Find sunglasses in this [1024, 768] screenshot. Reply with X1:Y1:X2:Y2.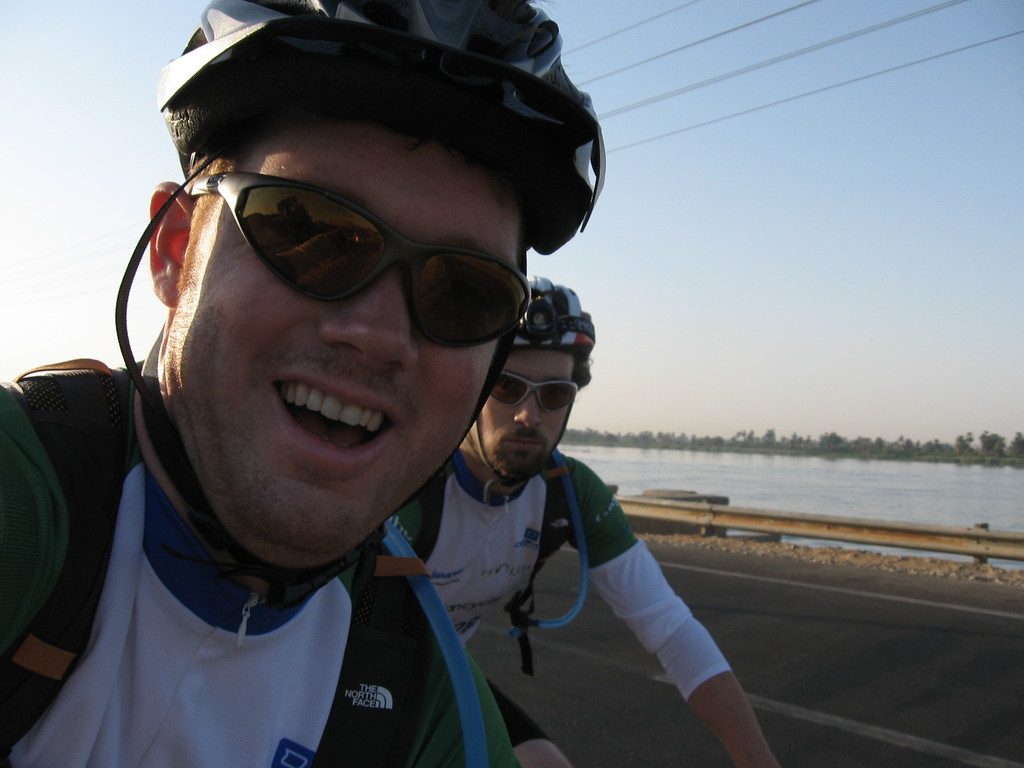
497:362:586:418.
